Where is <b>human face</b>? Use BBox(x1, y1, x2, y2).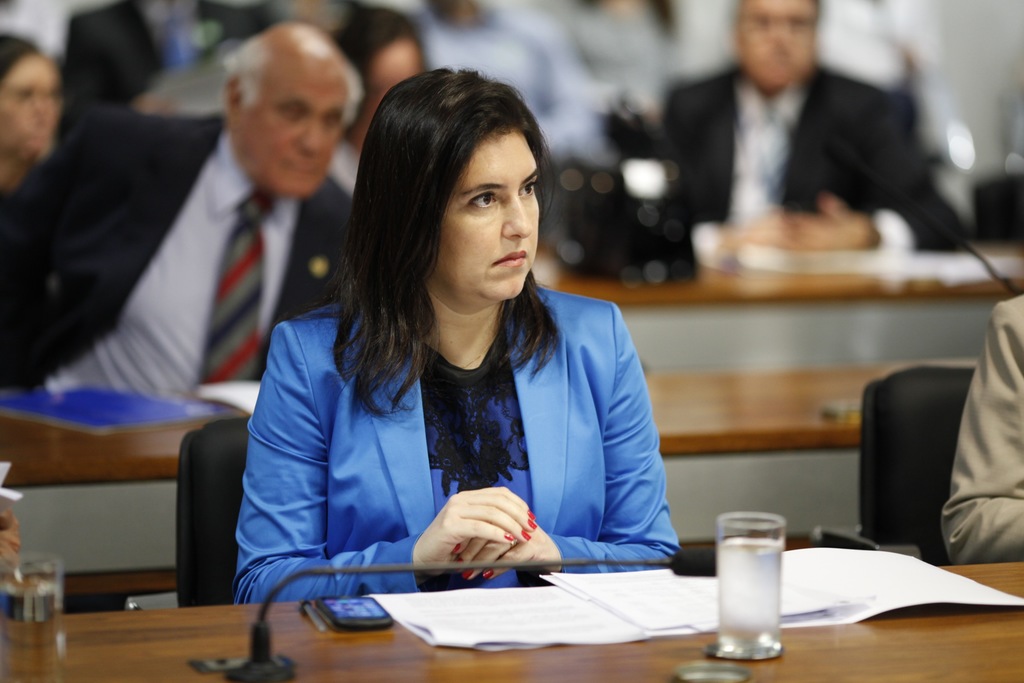
BBox(435, 131, 537, 299).
